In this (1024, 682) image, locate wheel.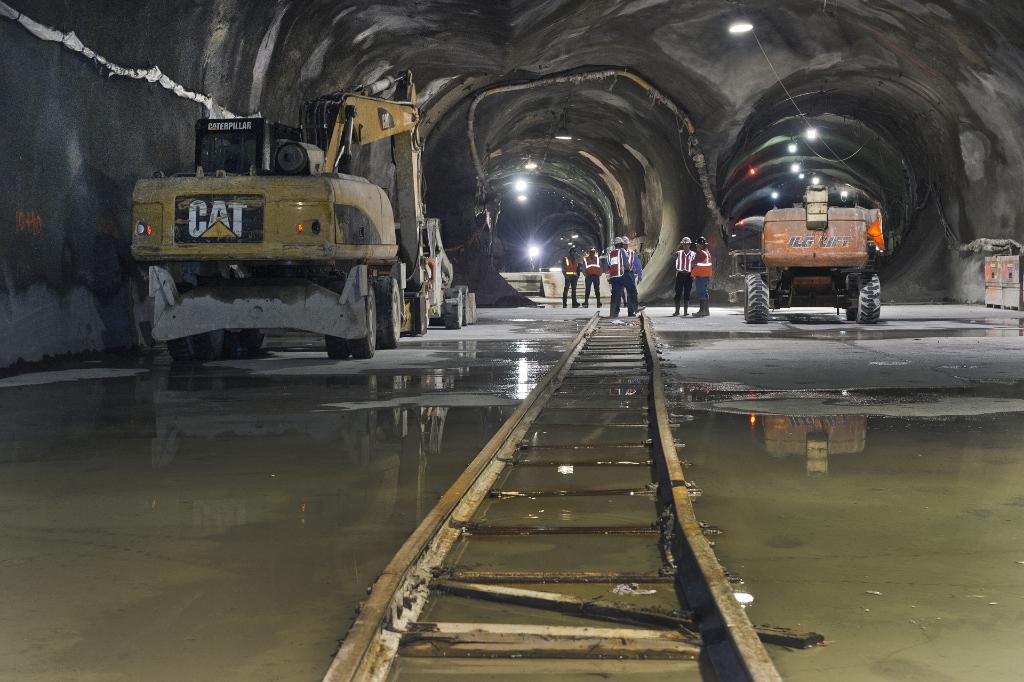
Bounding box: <bbox>376, 277, 404, 345</bbox>.
